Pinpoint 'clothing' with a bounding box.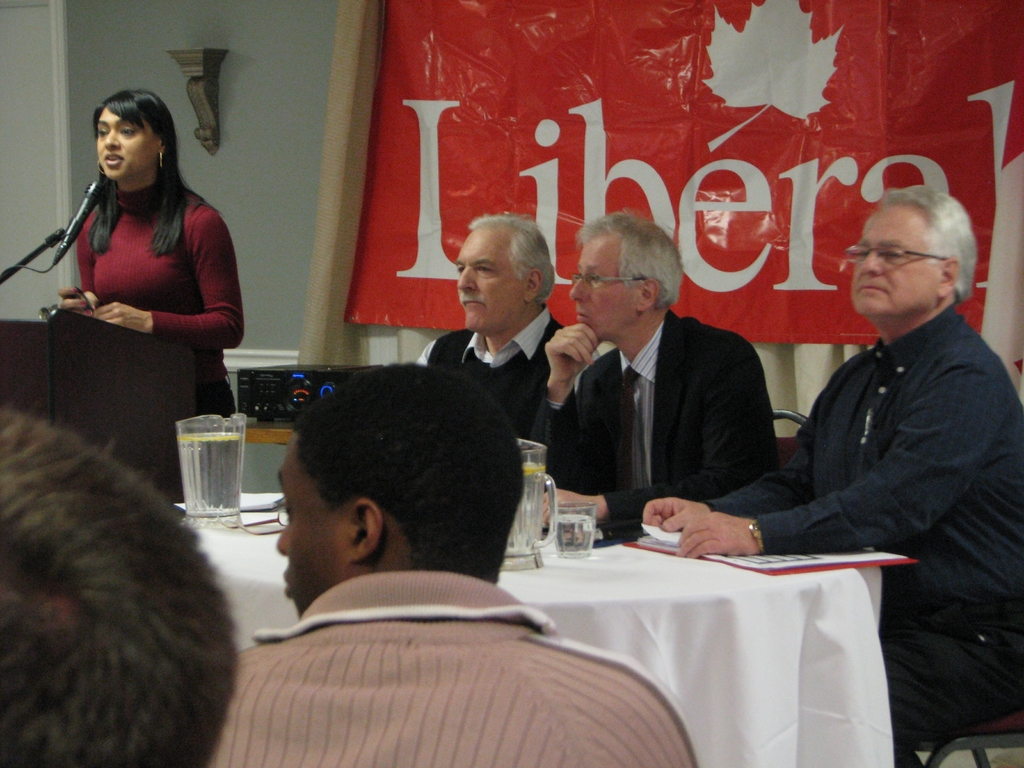
(71, 173, 237, 409).
